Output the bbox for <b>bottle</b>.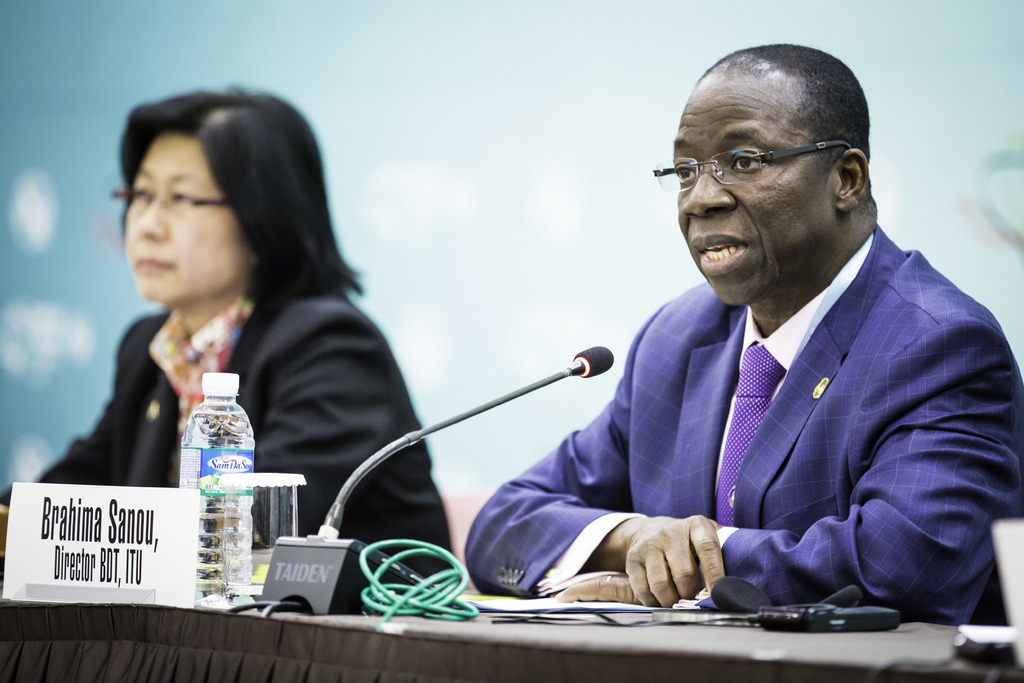
select_region(178, 369, 258, 608).
